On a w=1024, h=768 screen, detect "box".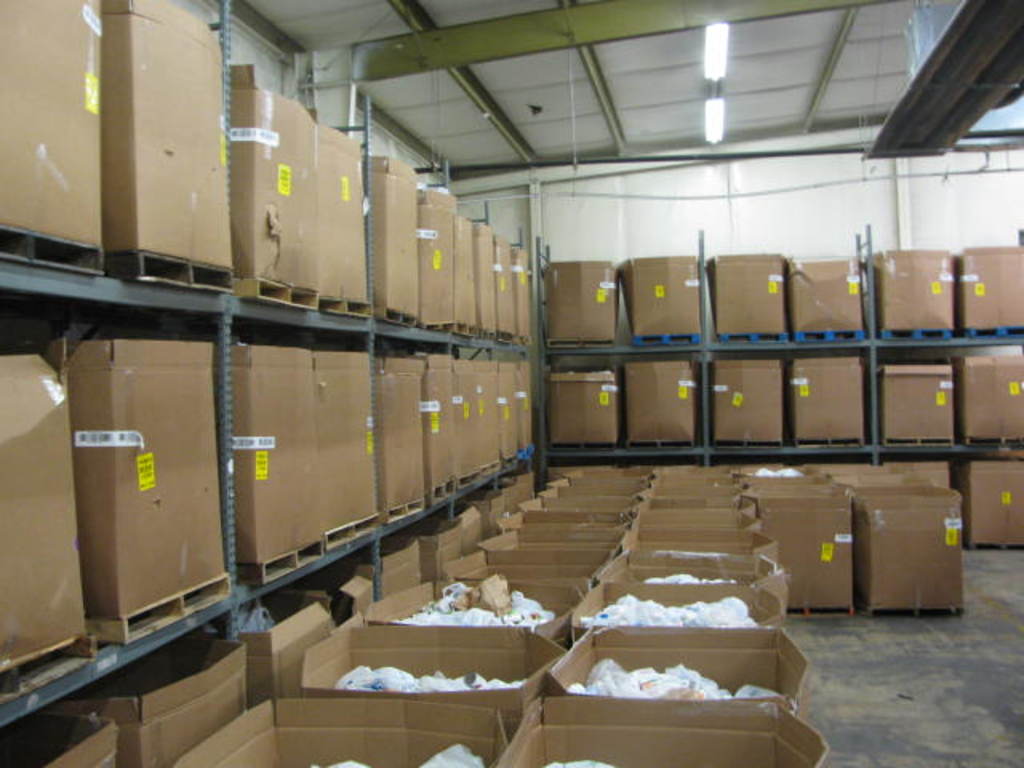
crop(490, 480, 526, 512).
